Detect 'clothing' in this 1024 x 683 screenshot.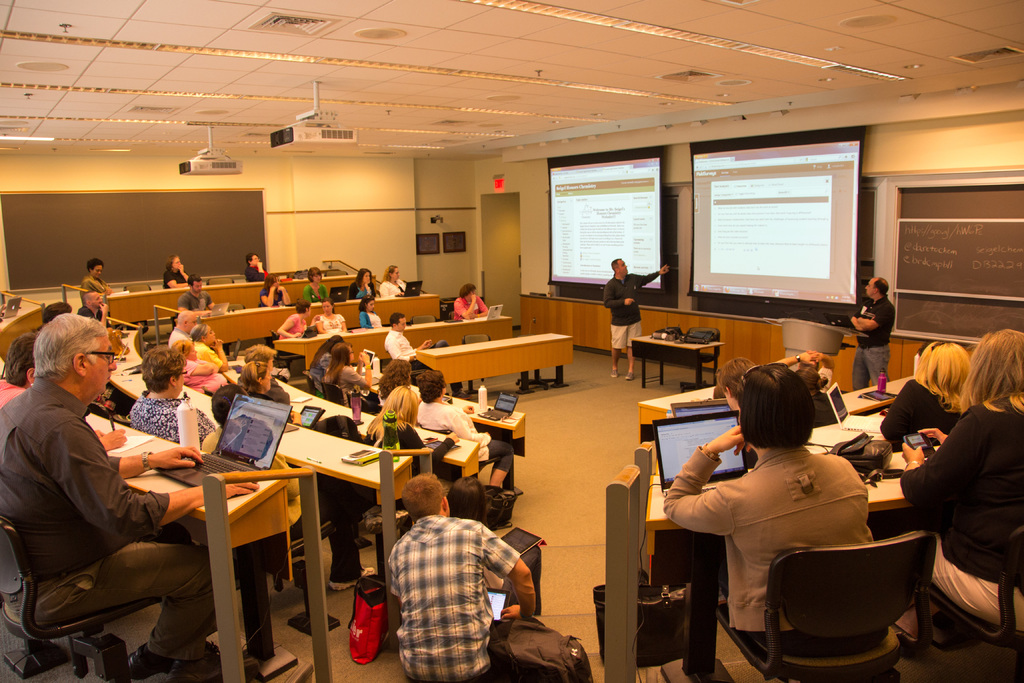
Detection: region(177, 295, 211, 309).
